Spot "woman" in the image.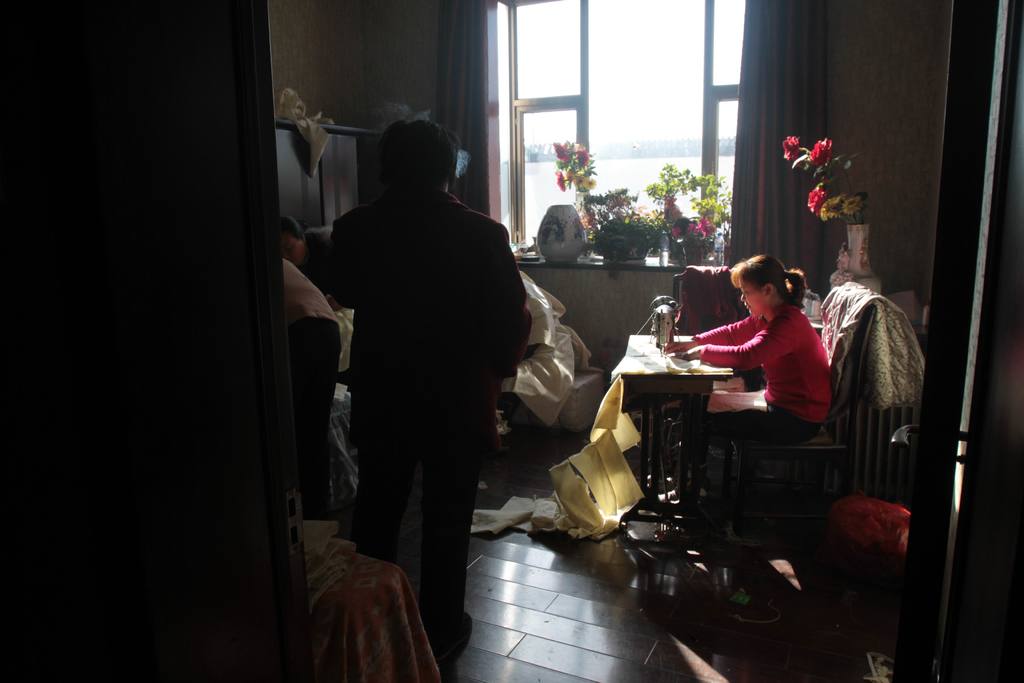
"woman" found at rect(681, 238, 849, 545).
